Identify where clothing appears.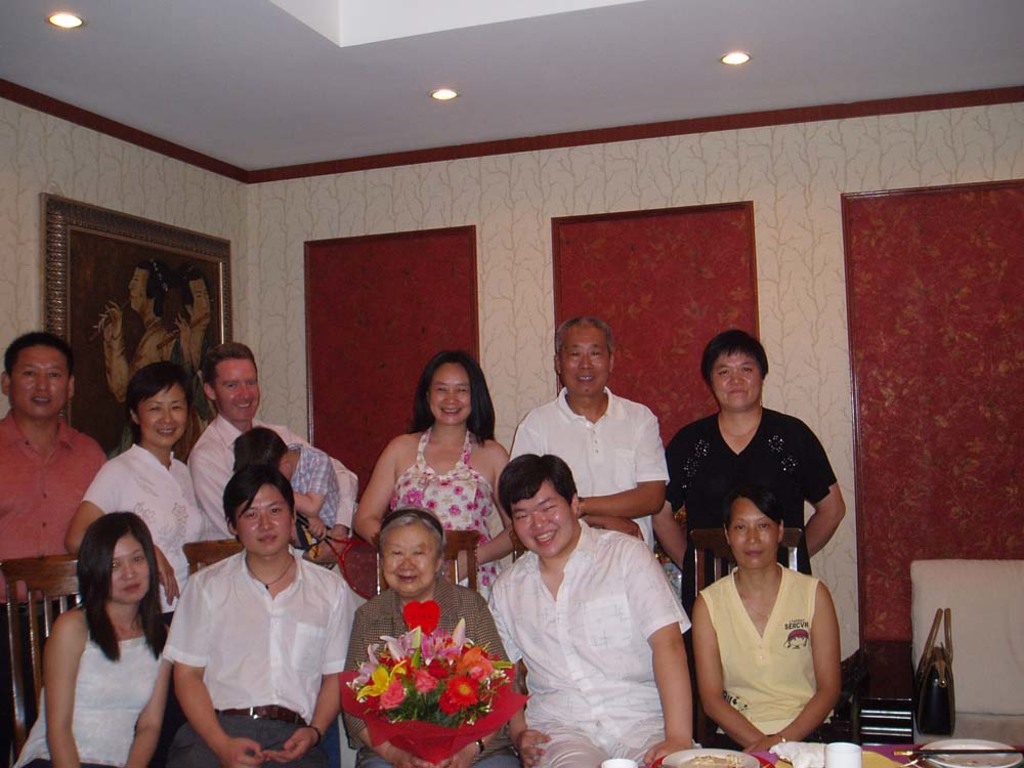
Appears at (x1=193, y1=417, x2=362, y2=545).
